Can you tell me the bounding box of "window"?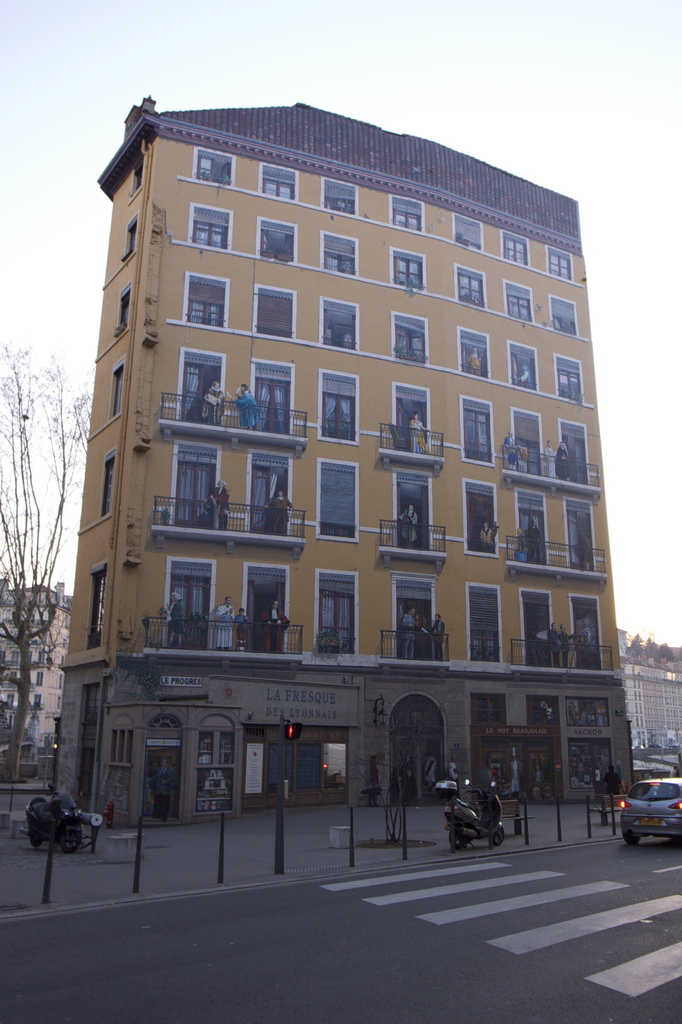
392,252,425,291.
